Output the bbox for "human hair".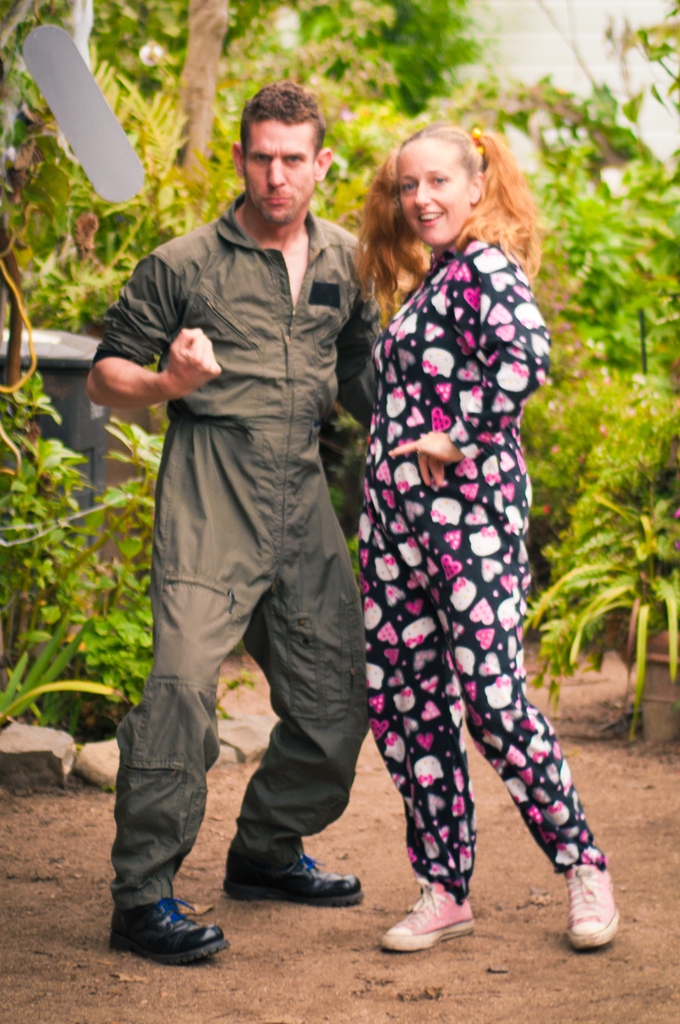
Rect(234, 88, 332, 177).
